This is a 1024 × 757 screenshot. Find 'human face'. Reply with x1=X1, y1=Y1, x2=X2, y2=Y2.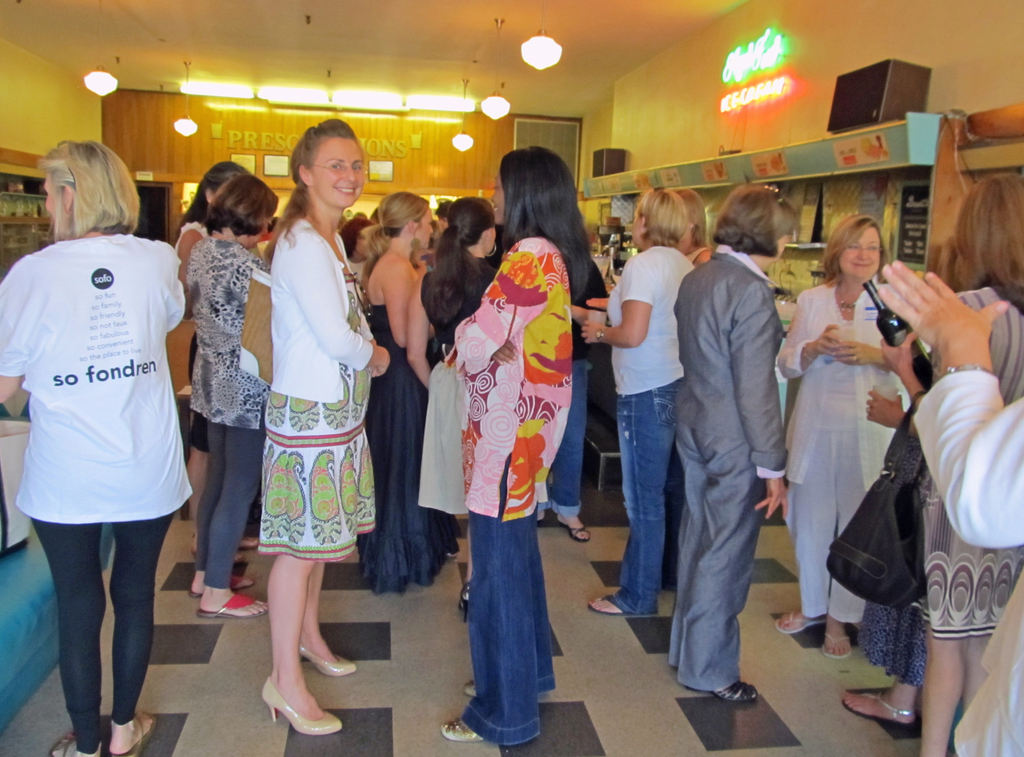
x1=46, y1=173, x2=61, y2=231.
